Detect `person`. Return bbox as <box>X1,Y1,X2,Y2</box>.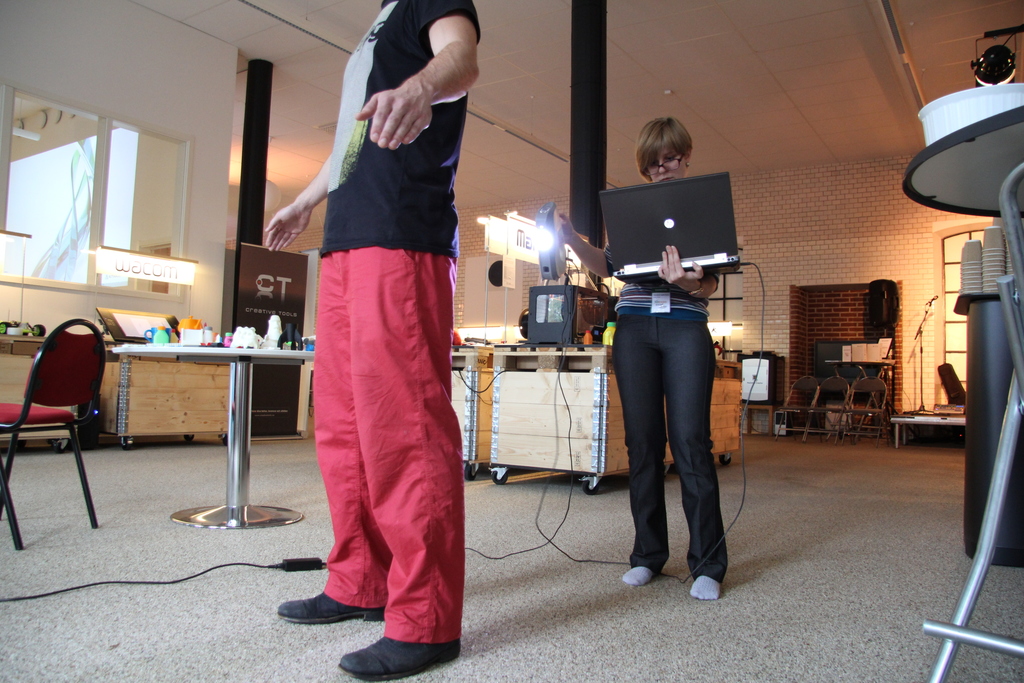
<box>557,118,724,601</box>.
